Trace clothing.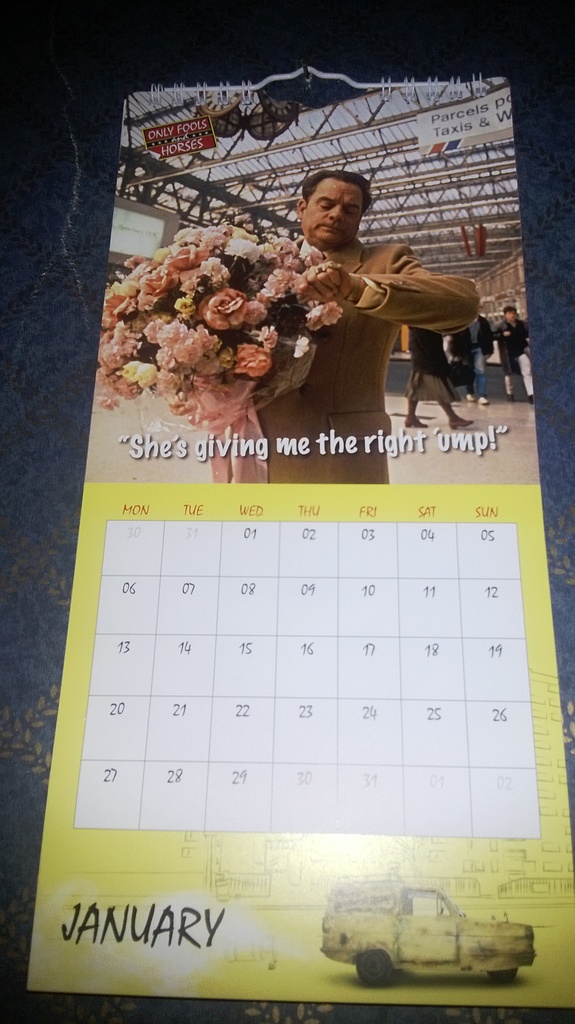
Traced to bbox(118, 194, 375, 441).
